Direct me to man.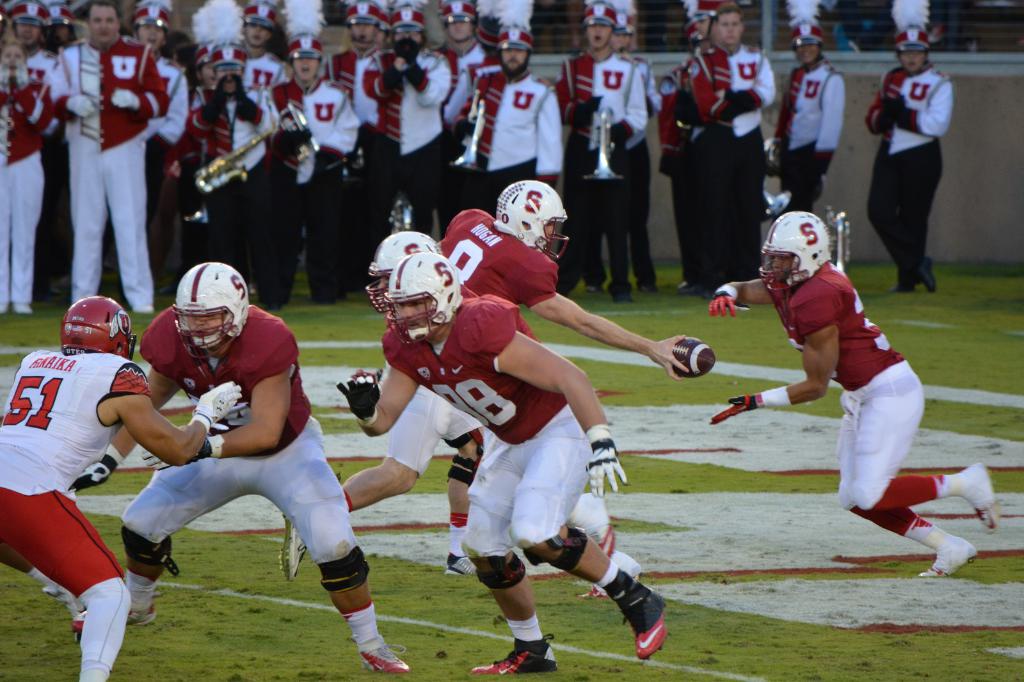
Direction: Rect(358, 0, 456, 264).
